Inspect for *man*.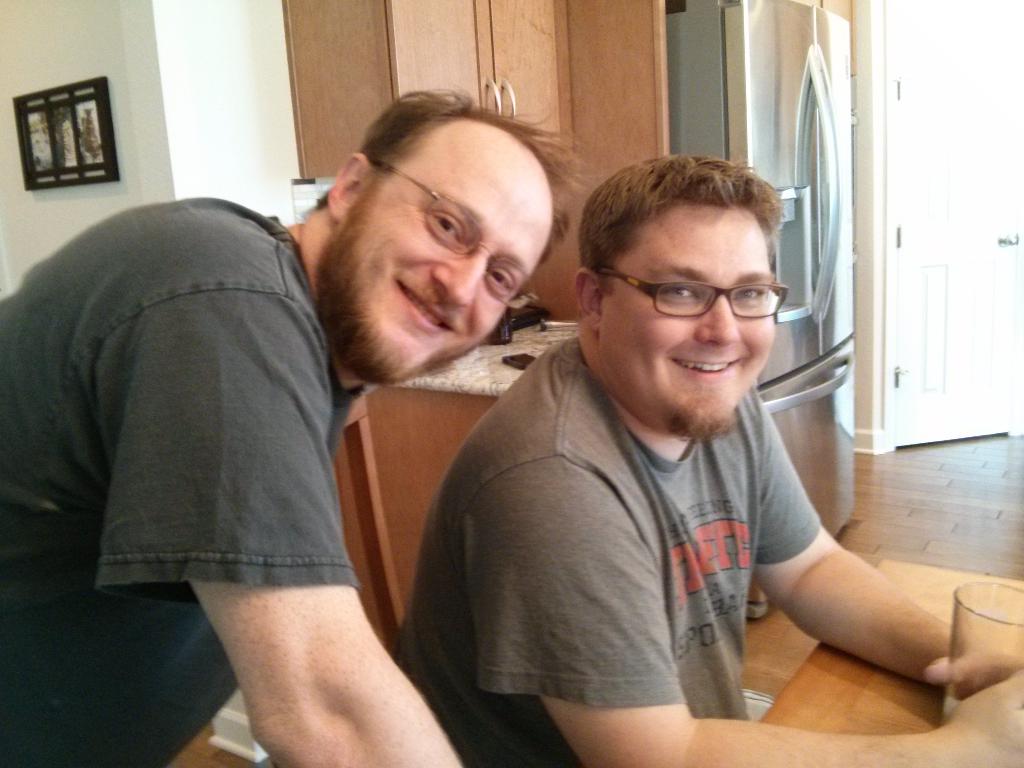
Inspection: l=0, t=83, r=582, b=767.
